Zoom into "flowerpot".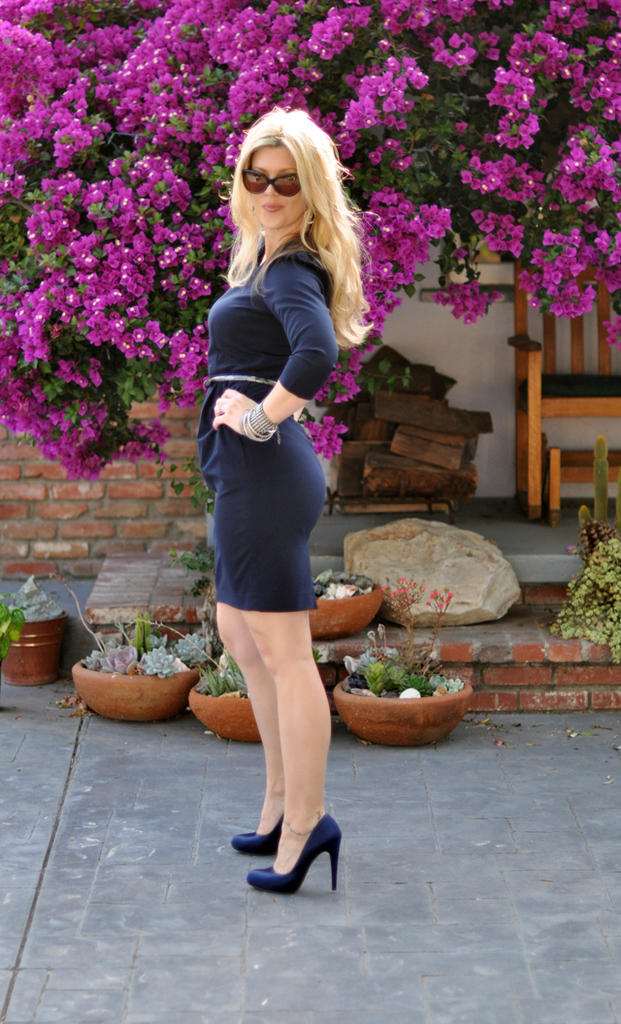
Zoom target: bbox=[71, 646, 195, 725].
